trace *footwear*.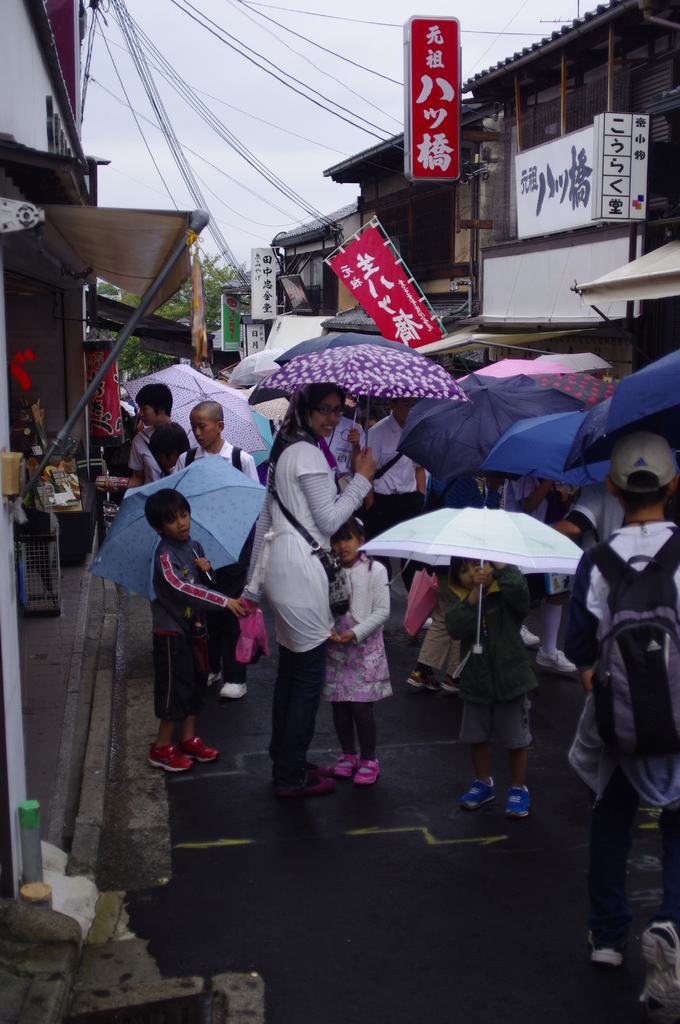
Traced to bbox(440, 674, 462, 695).
